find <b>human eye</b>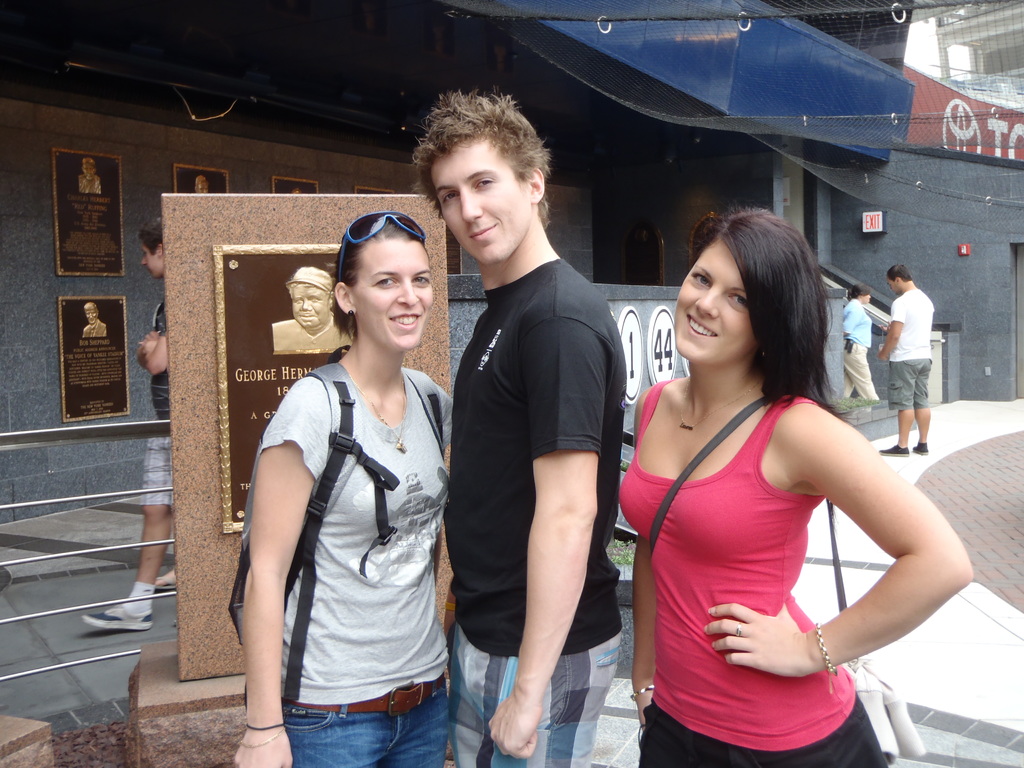
470 177 497 194
